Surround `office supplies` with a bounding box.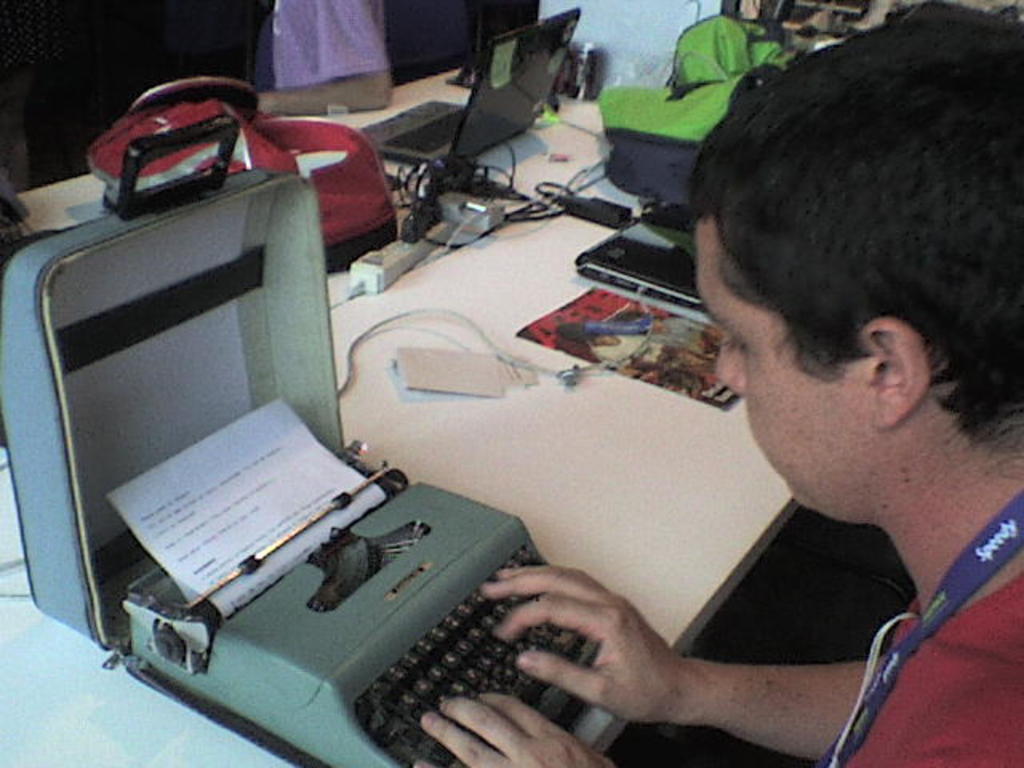
region(0, 112, 600, 766).
